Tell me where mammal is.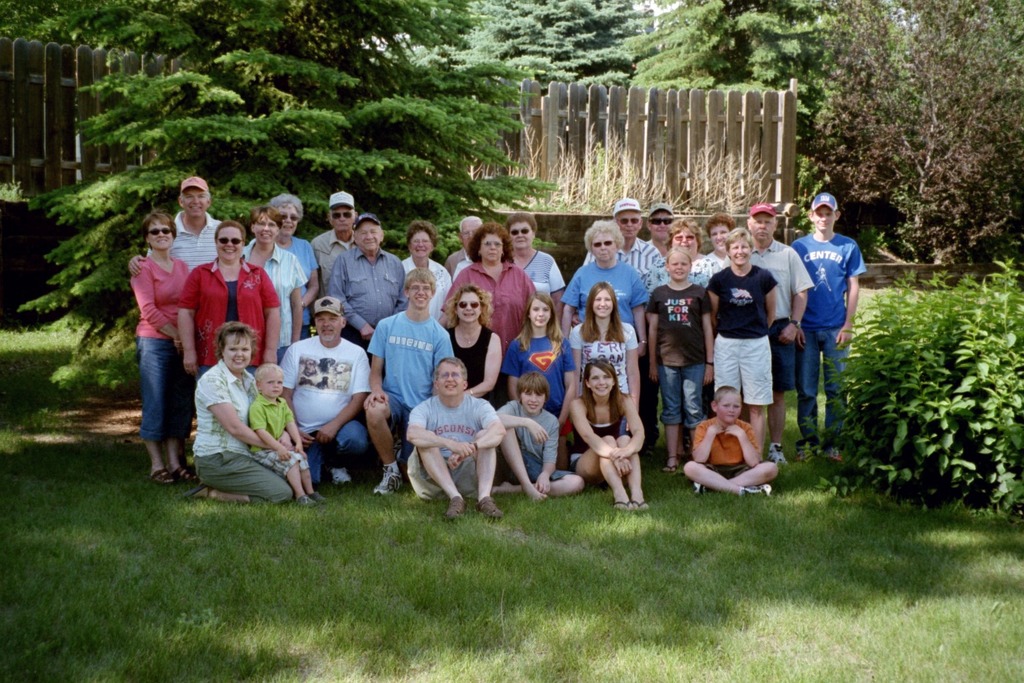
mammal is at {"x1": 239, "y1": 204, "x2": 312, "y2": 357}.
